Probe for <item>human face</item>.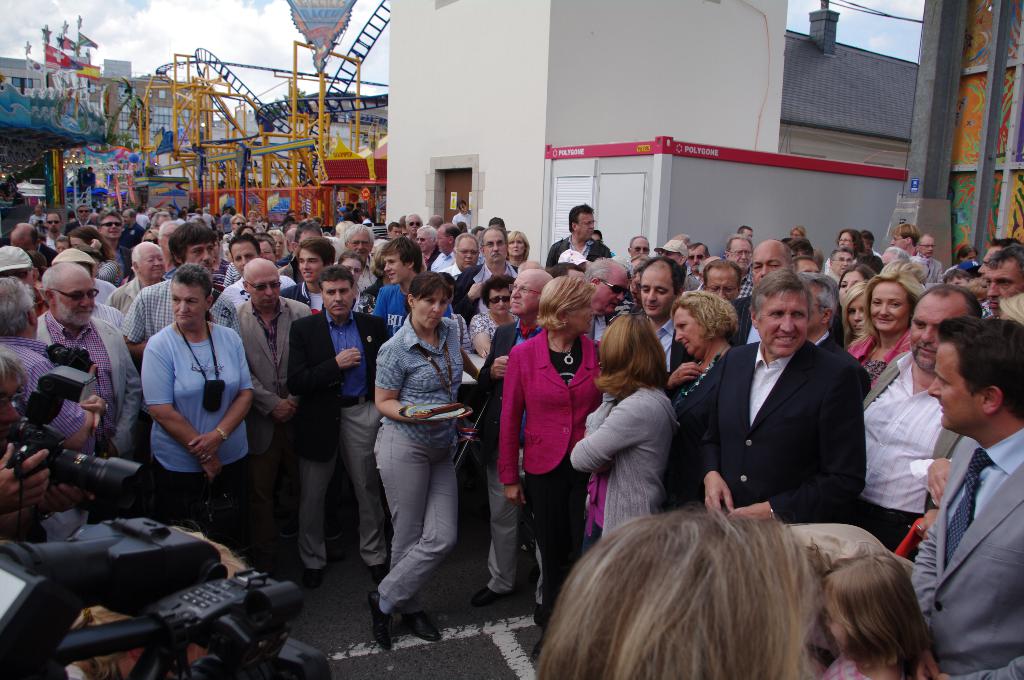
Probe result: Rect(56, 265, 96, 312).
